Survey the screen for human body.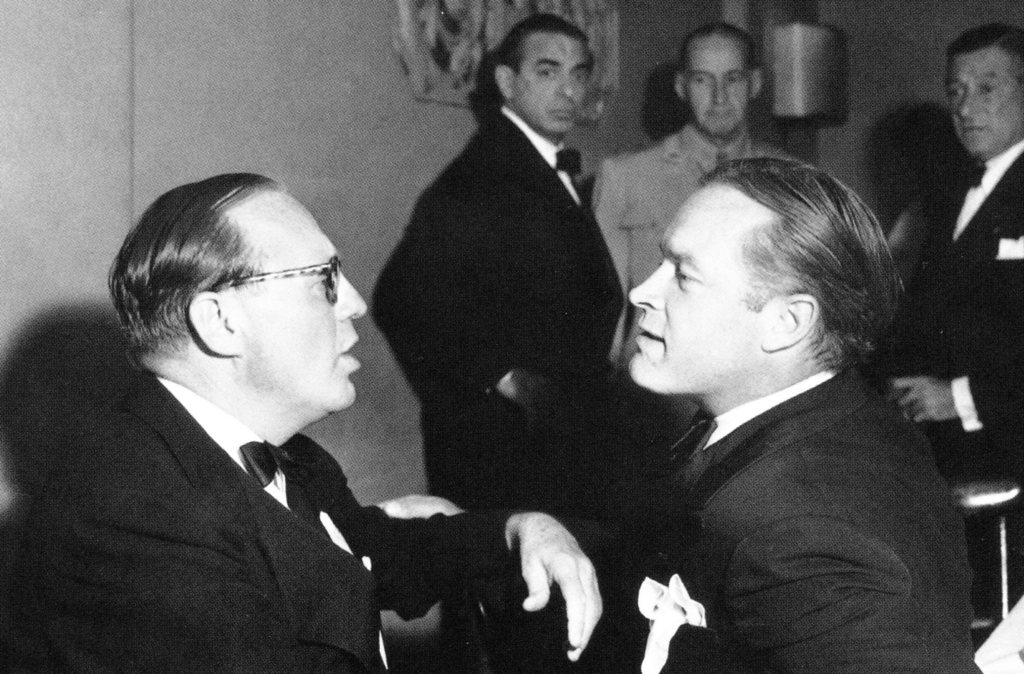
Survey found: detection(890, 17, 1023, 627).
